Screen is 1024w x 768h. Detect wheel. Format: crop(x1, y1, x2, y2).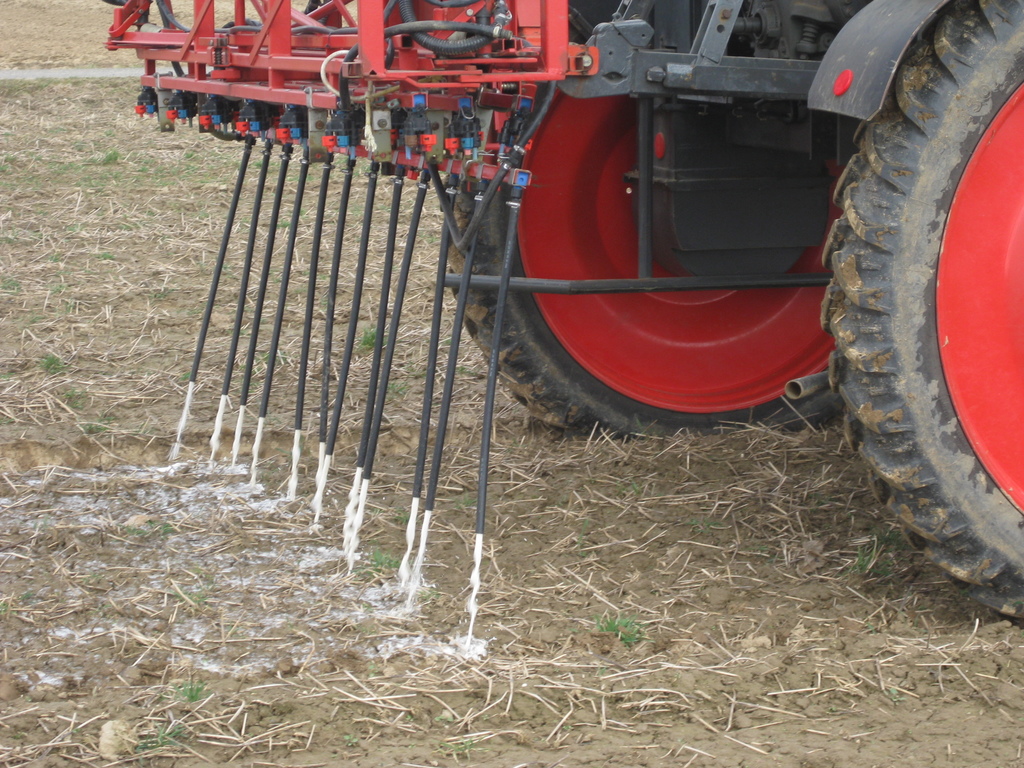
crop(444, 0, 842, 438).
